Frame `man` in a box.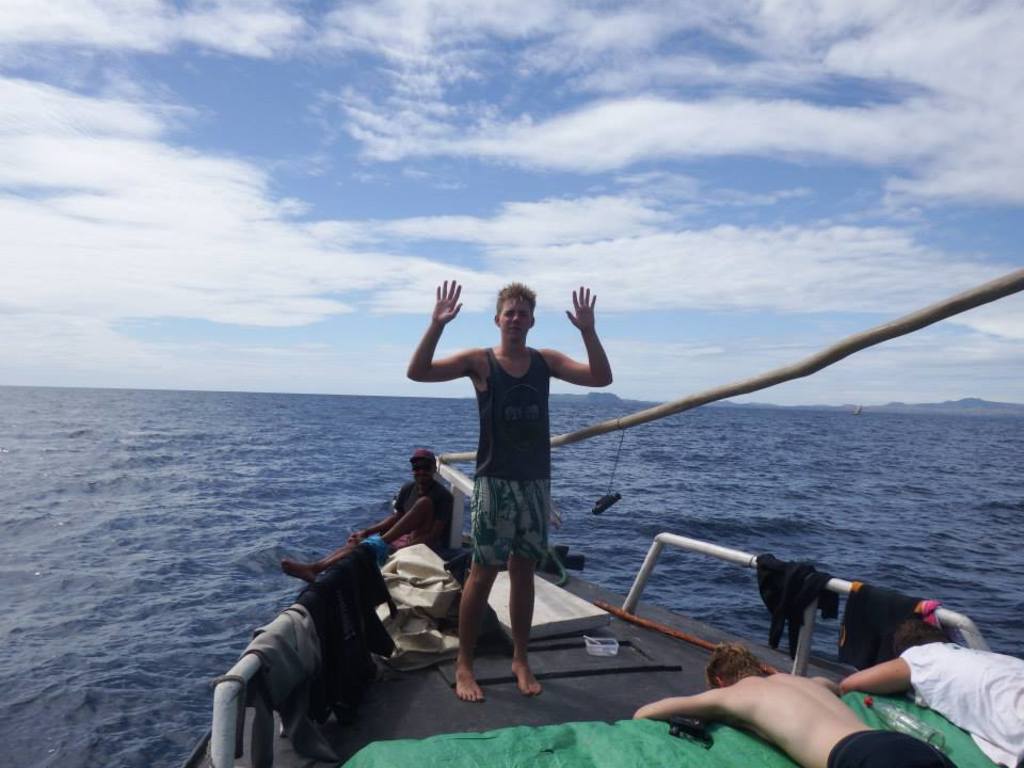
BBox(275, 444, 451, 582).
